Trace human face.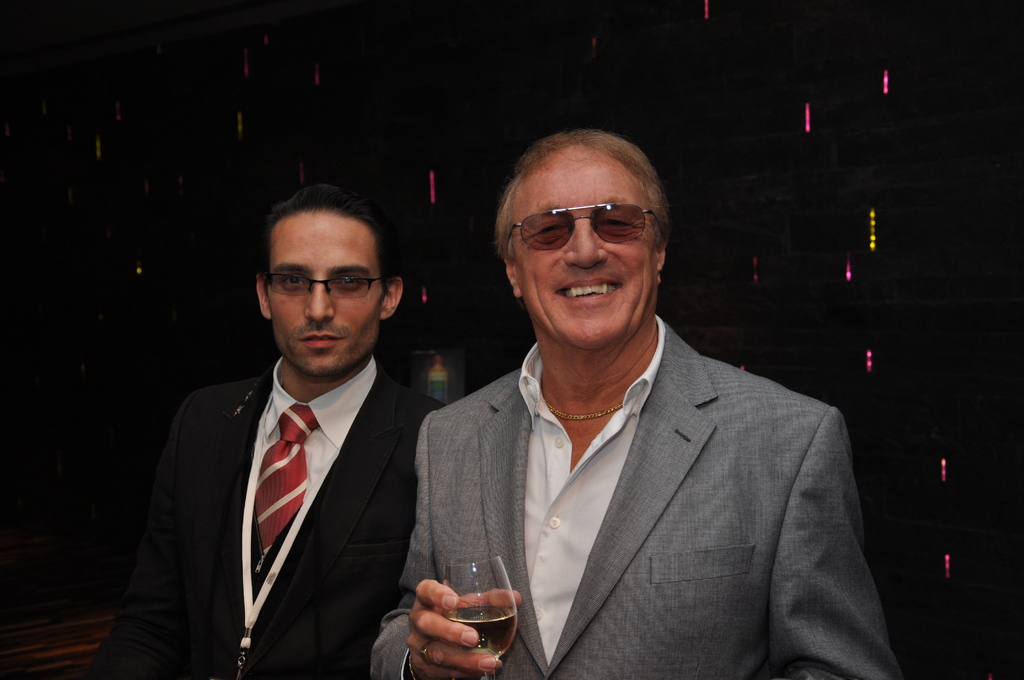
Traced to (left=513, top=144, right=657, bottom=345).
